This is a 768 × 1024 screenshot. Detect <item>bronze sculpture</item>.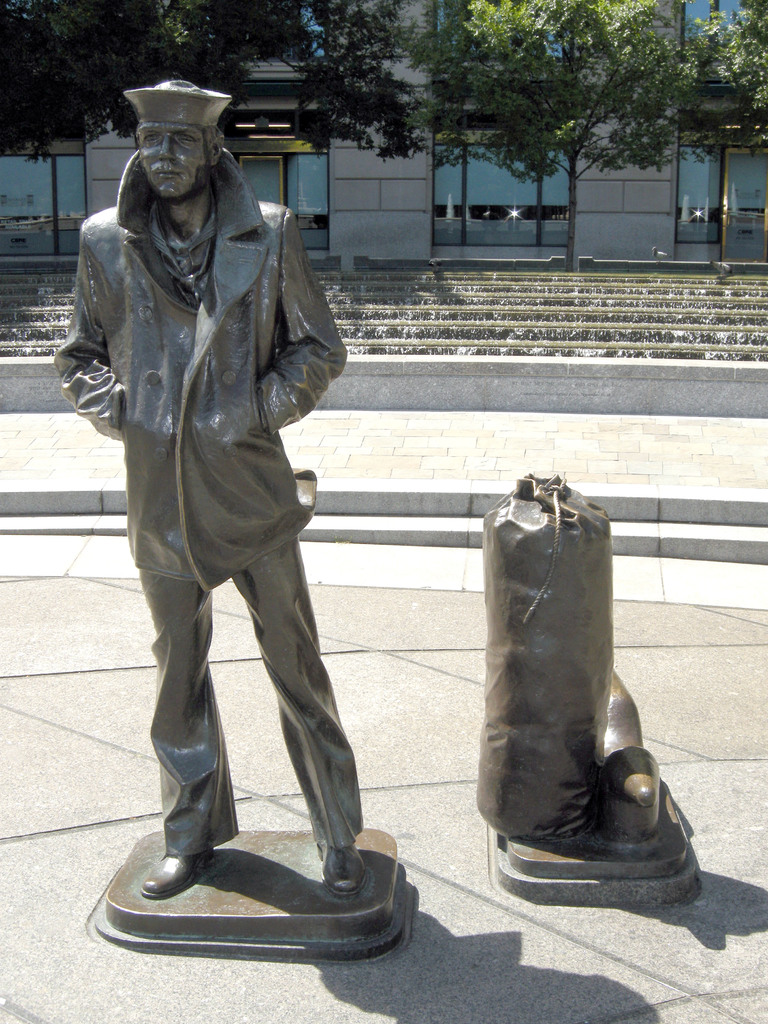
70 74 348 883.
